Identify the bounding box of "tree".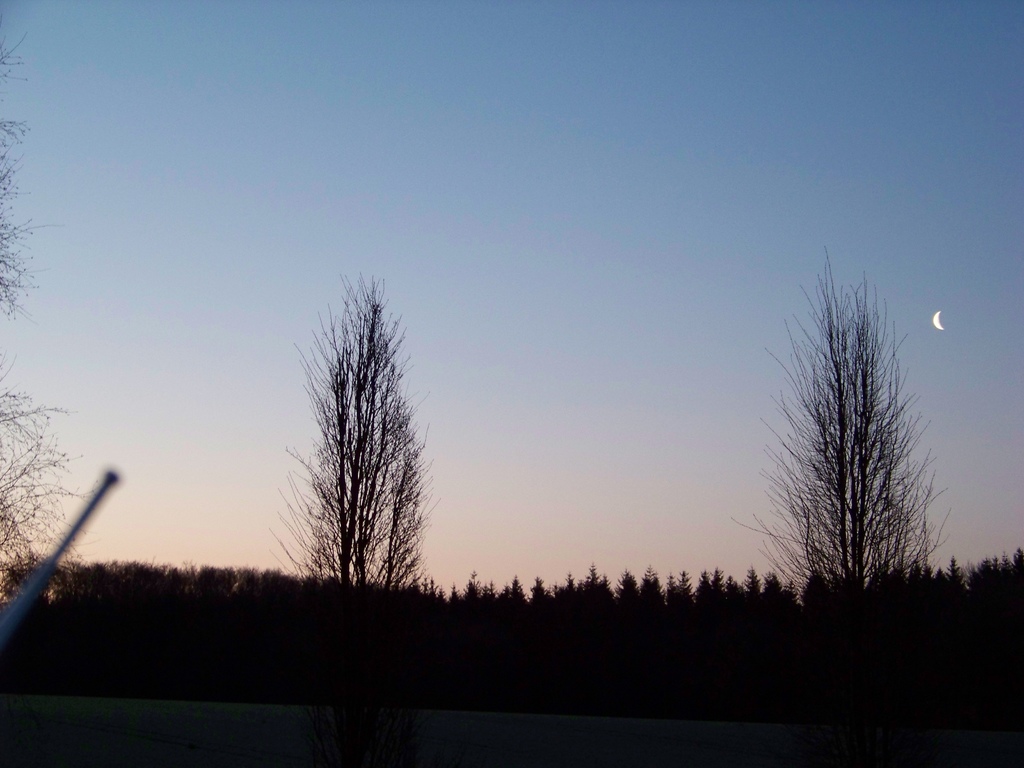
[0, 4, 103, 643].
